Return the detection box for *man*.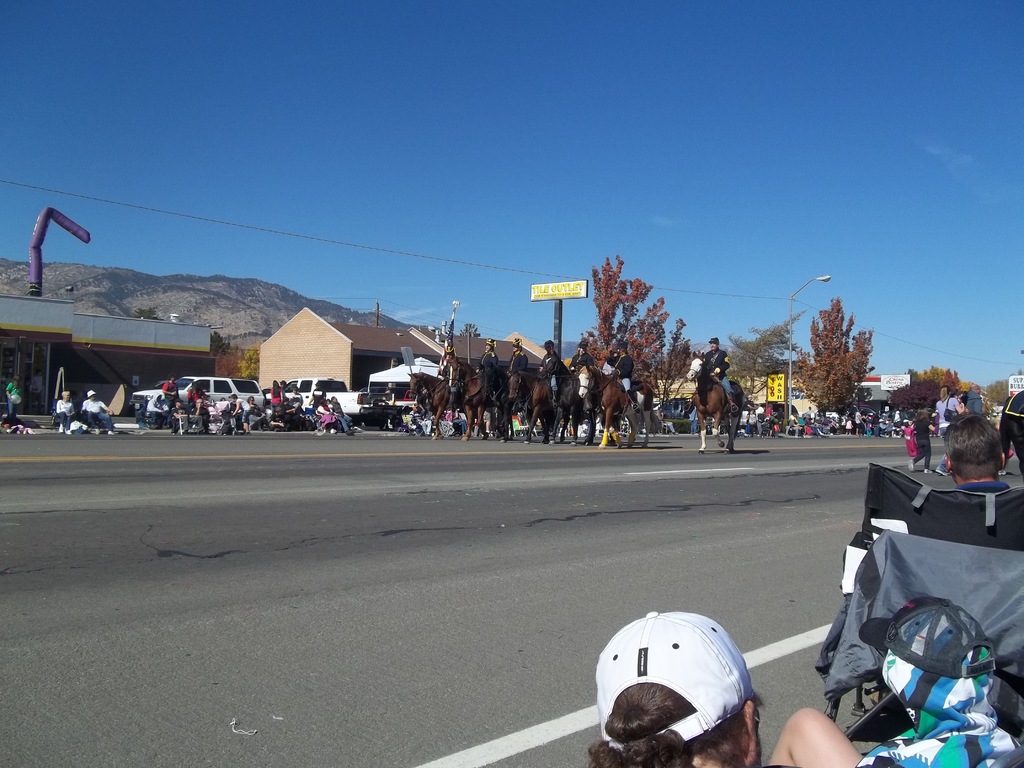
crop(329, 395, 355, 436).
